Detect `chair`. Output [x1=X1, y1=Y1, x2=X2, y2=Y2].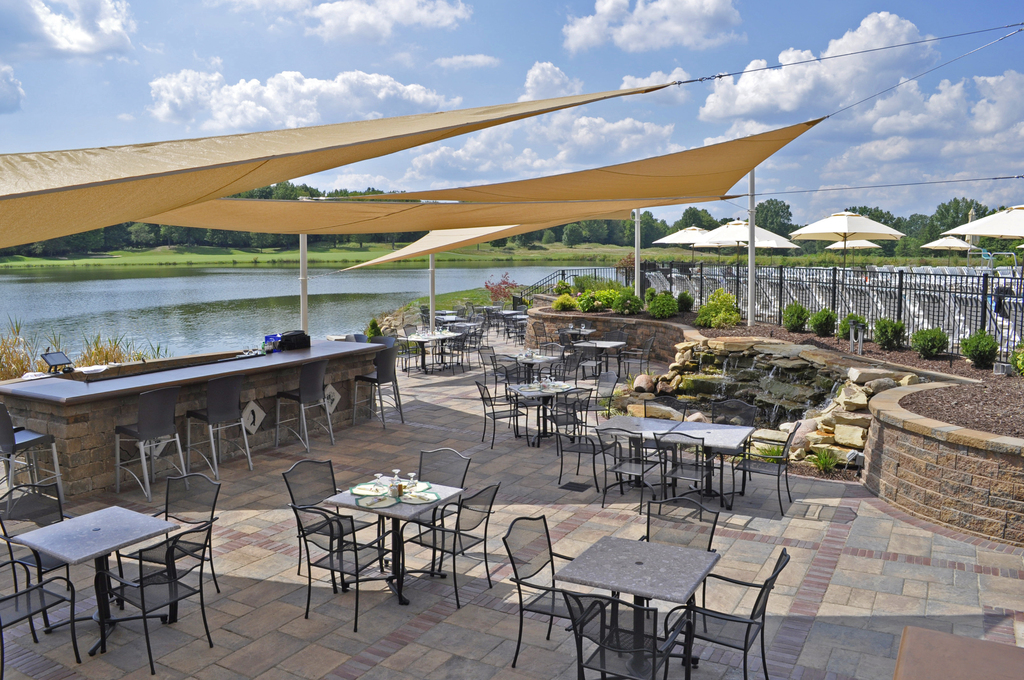
[x1=115, y1=471, x2=220, y2=623].
